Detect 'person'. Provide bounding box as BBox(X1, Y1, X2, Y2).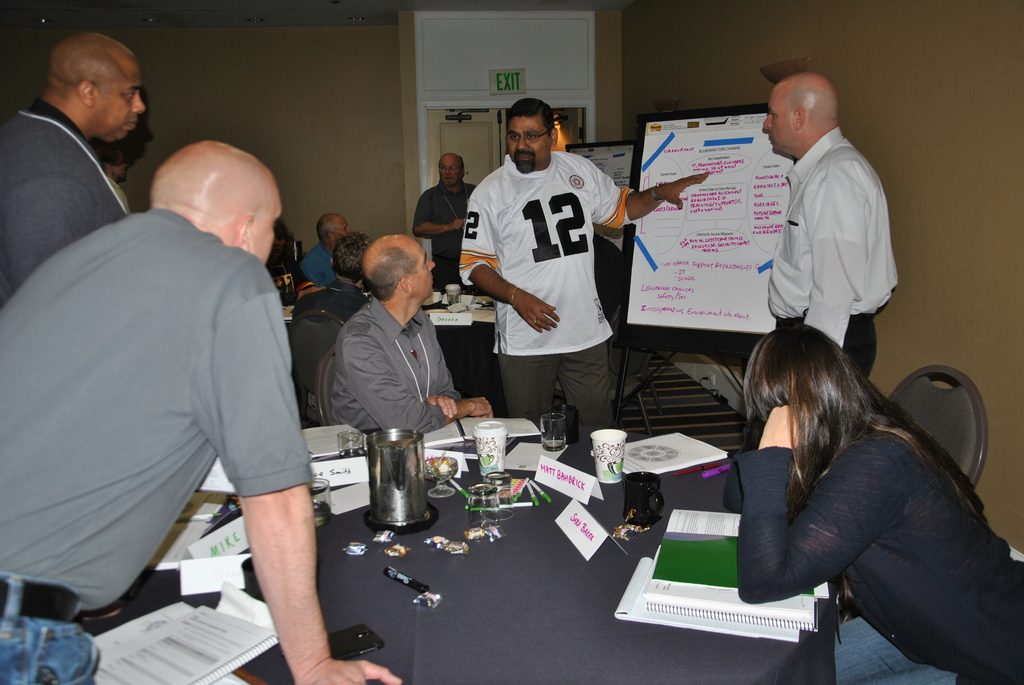
BBox(414, 155, 477, 294).
